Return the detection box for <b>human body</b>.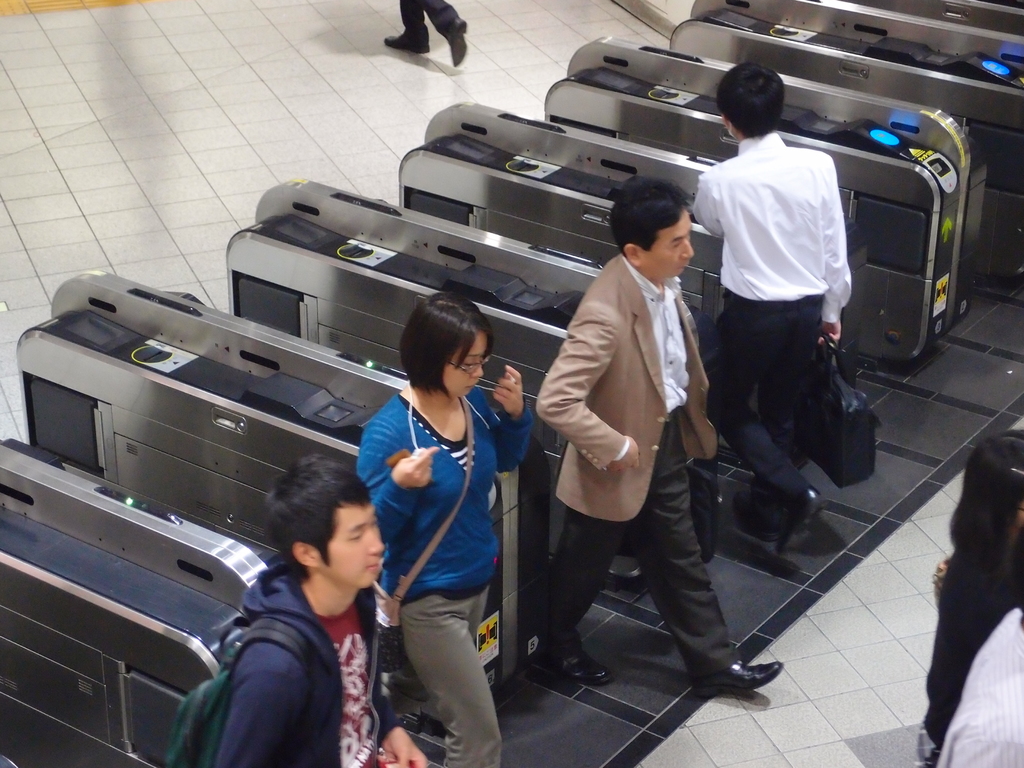
Rect(692, 81, 873, 592).
